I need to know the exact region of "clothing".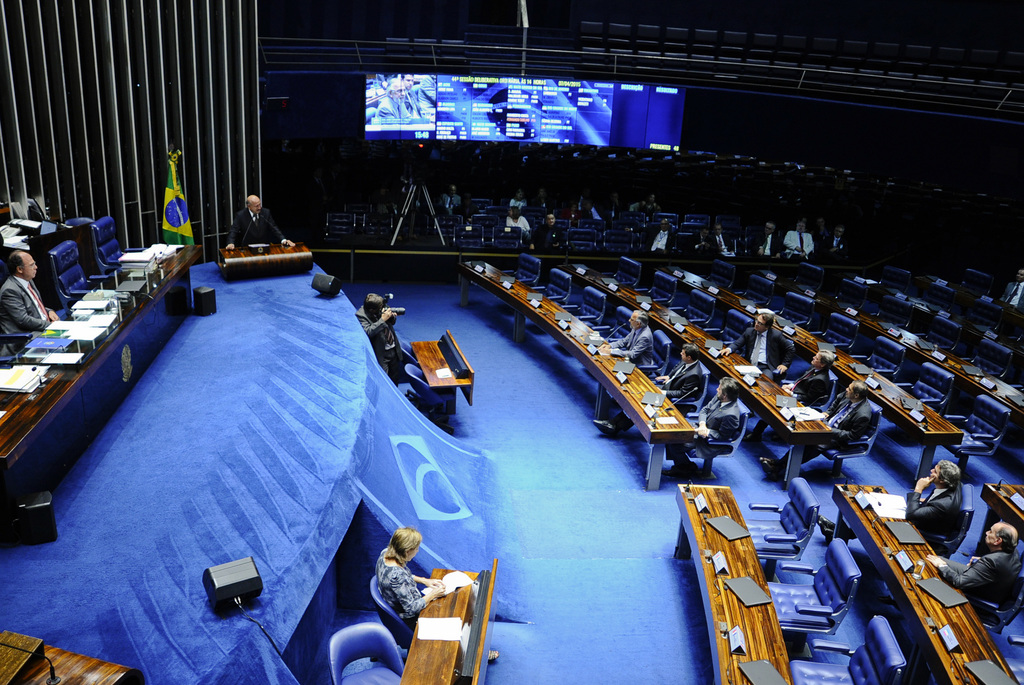
Region: {"left": 531, "top": 195, "right": 556, "bottom": 211}.
